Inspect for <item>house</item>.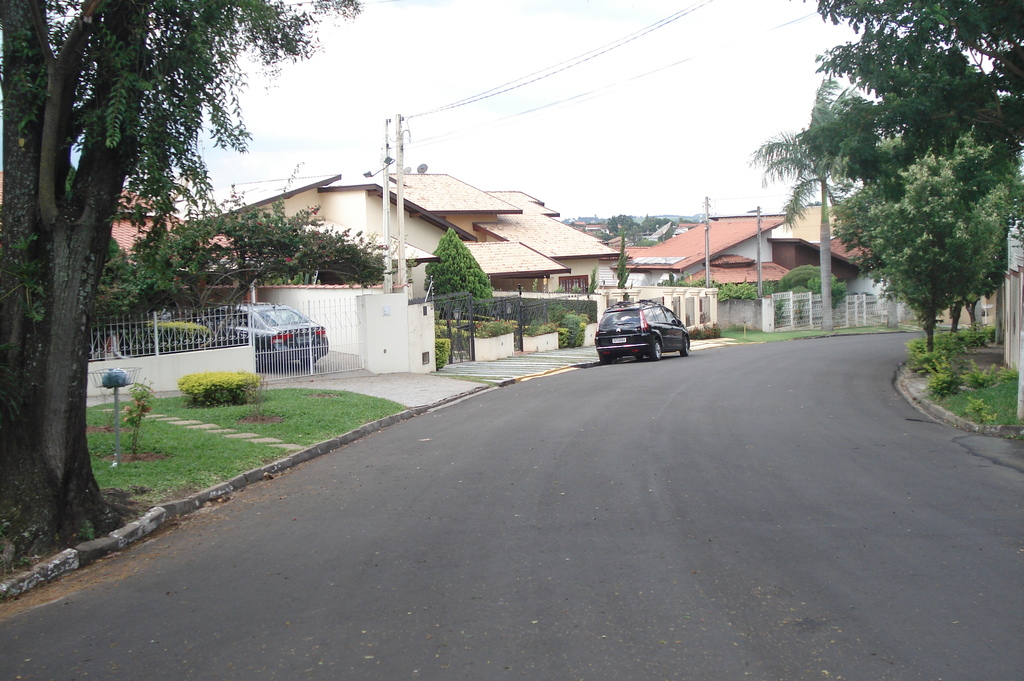
Inspection: 779/205/916/308.
